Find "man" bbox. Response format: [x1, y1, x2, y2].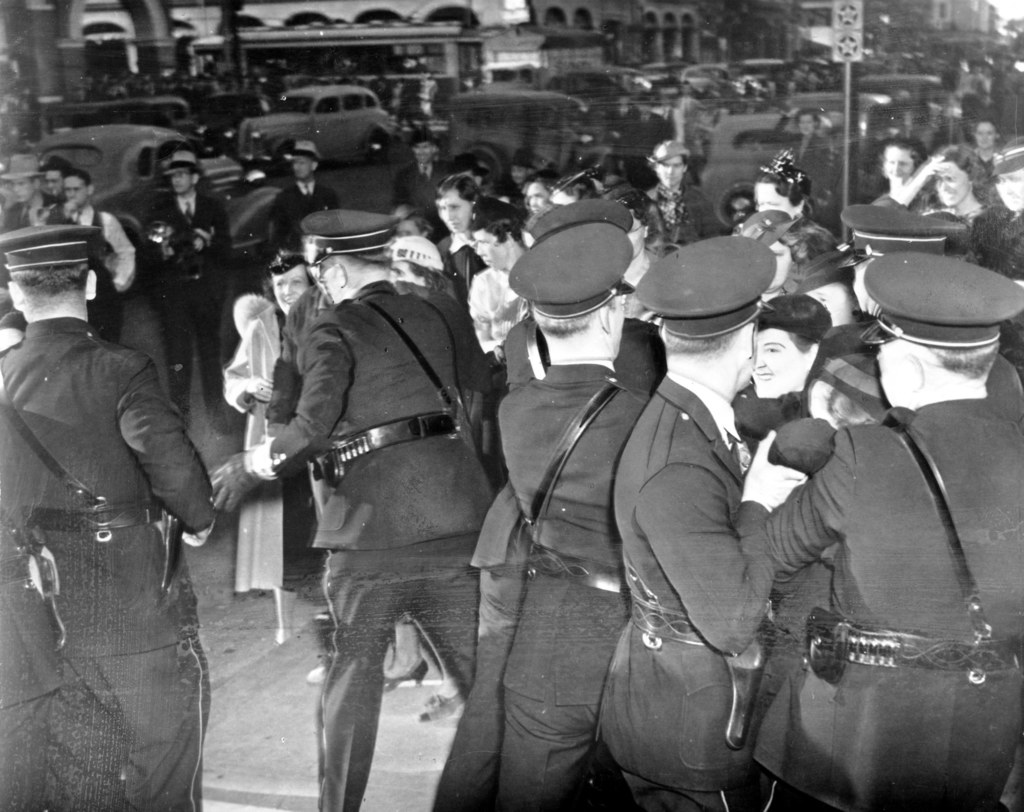
[207, 209, 497, 811].
